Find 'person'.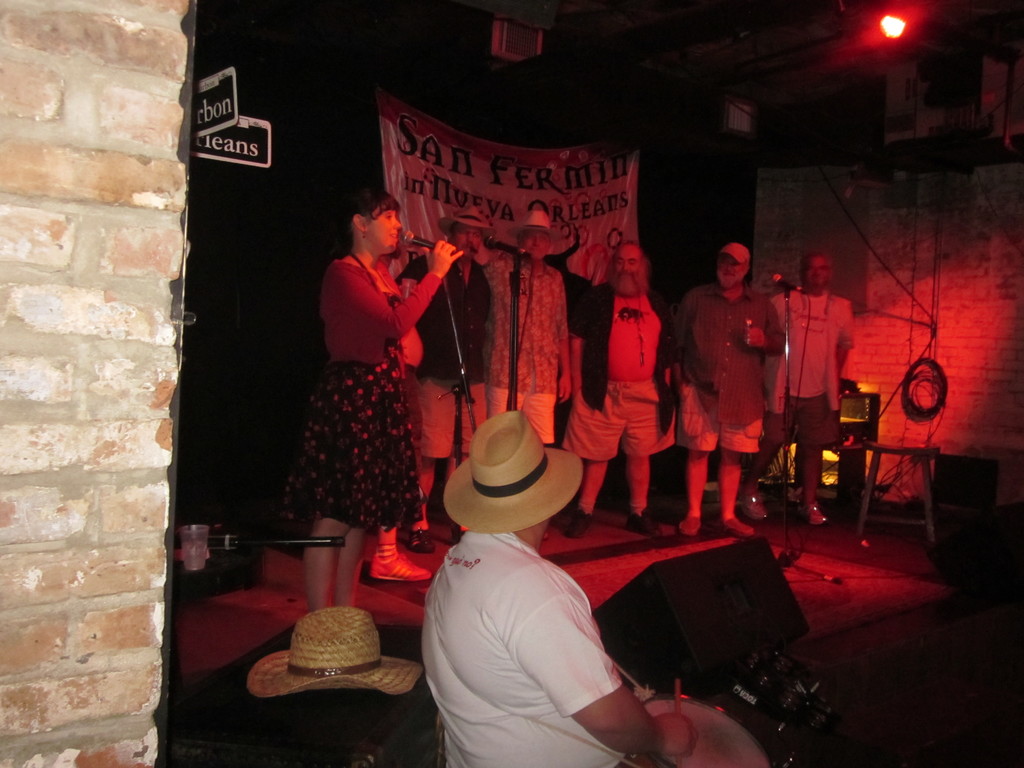
left=241, top=604, right=424, bottom=767.
